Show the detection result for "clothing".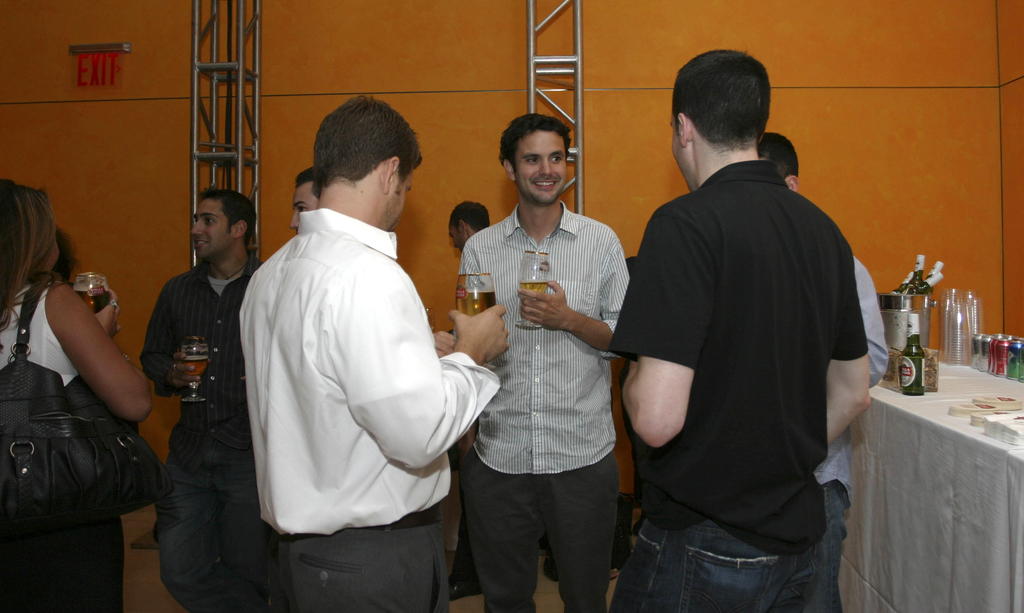
232/204/504/612.
